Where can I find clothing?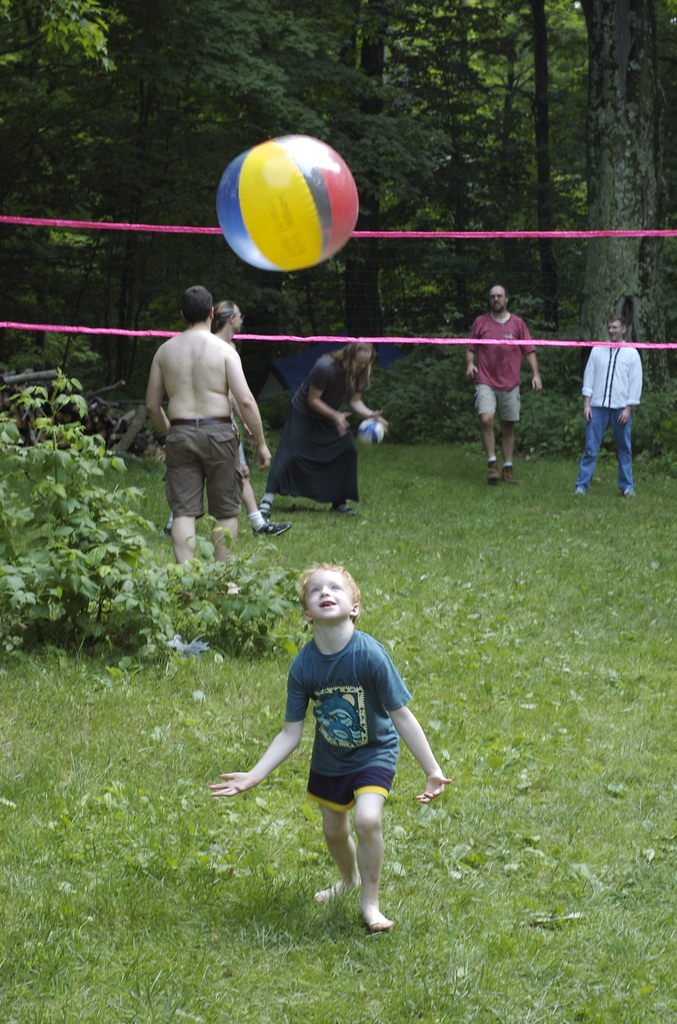
You can find it at 263,351,361,504.
